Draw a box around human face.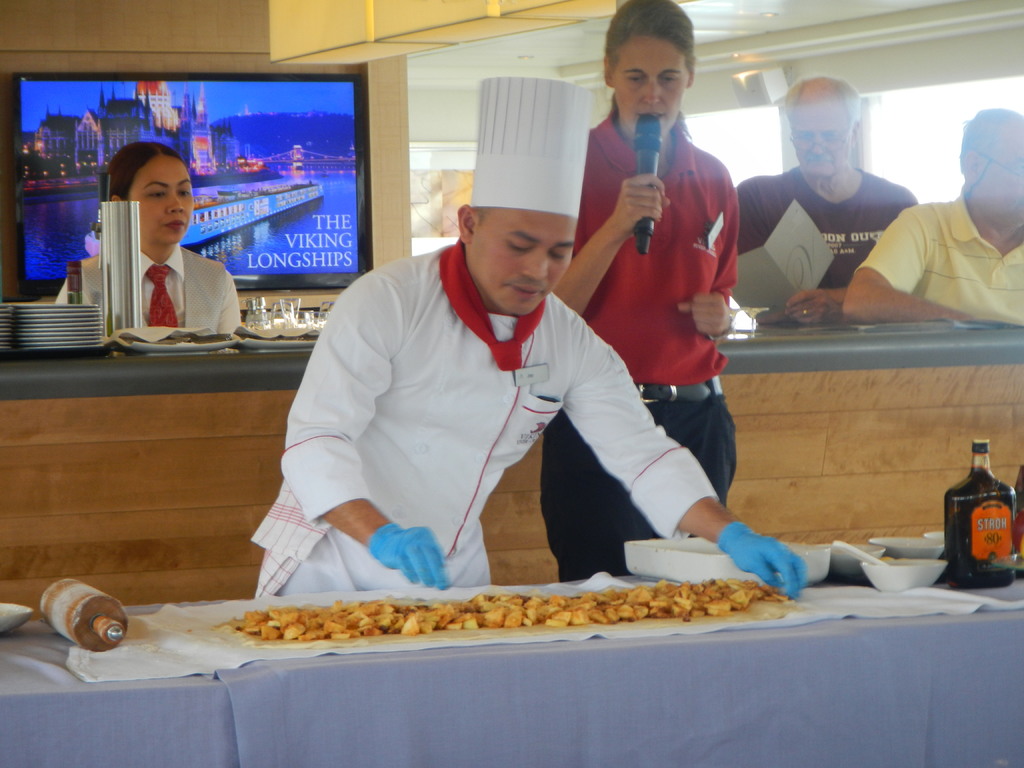
x1=129 y1=156 x2=199 y2=245.
